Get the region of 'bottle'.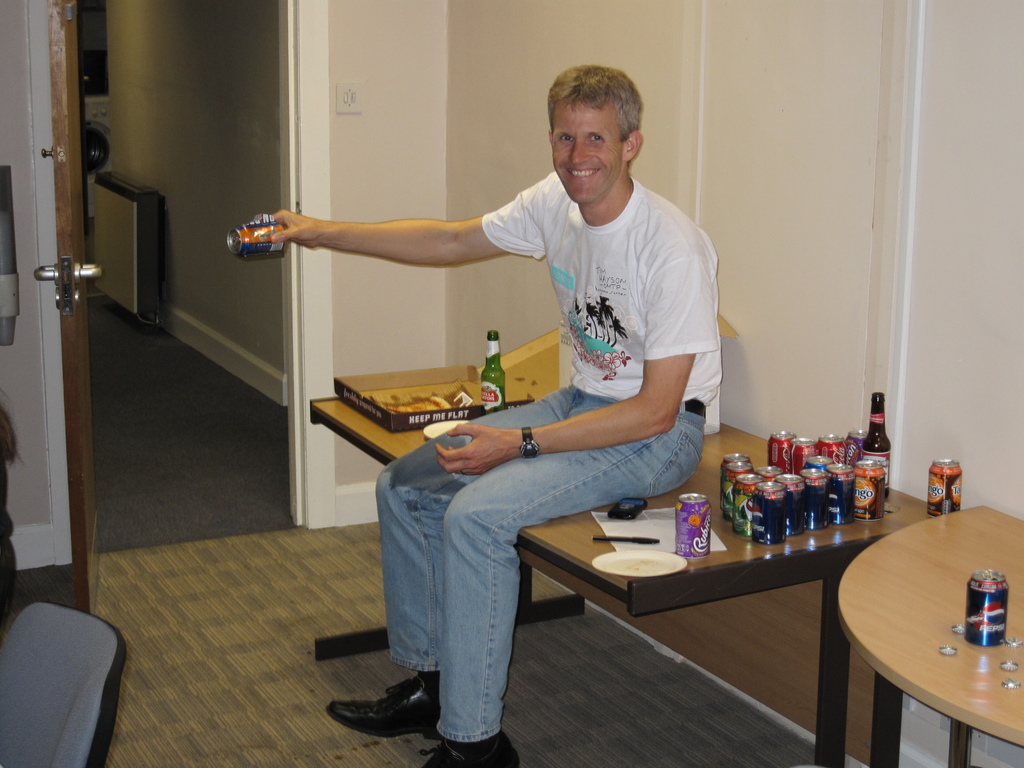
bbox=[863, 391, 890, 499].
